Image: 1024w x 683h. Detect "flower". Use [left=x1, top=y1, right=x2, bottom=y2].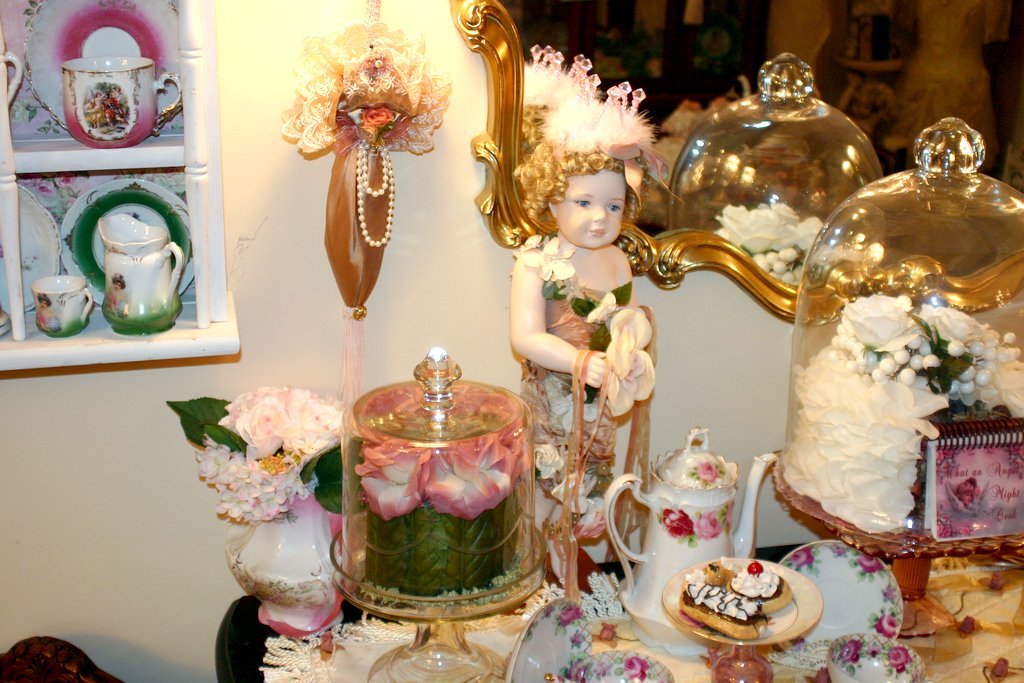
[left=360, top=437, right=429, bottom=517].
